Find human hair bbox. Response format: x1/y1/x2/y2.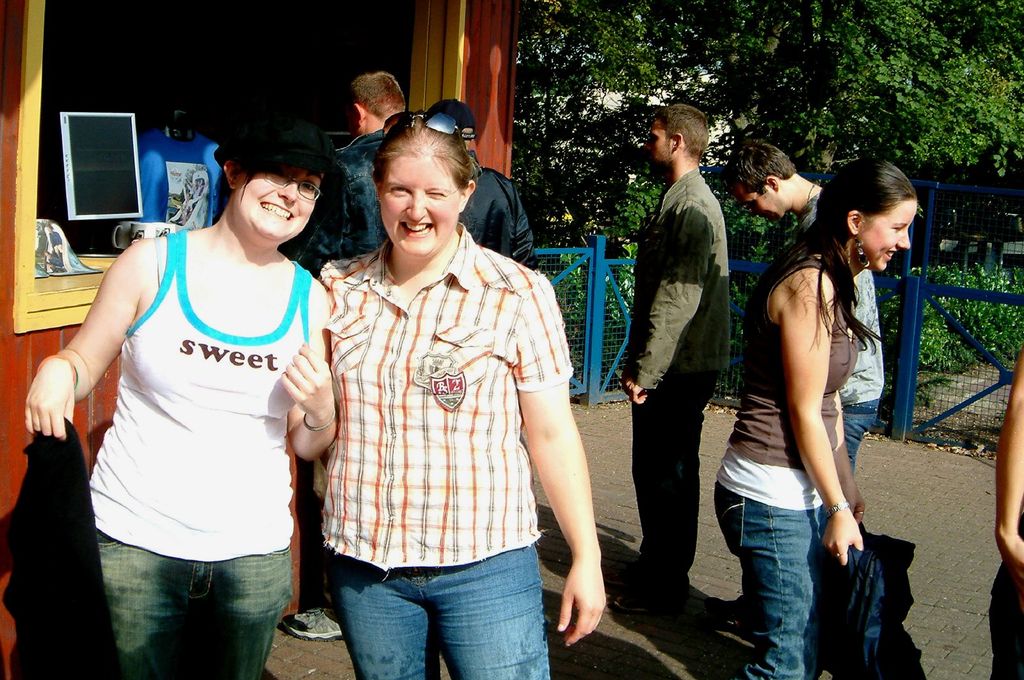
372/111/475/188.
